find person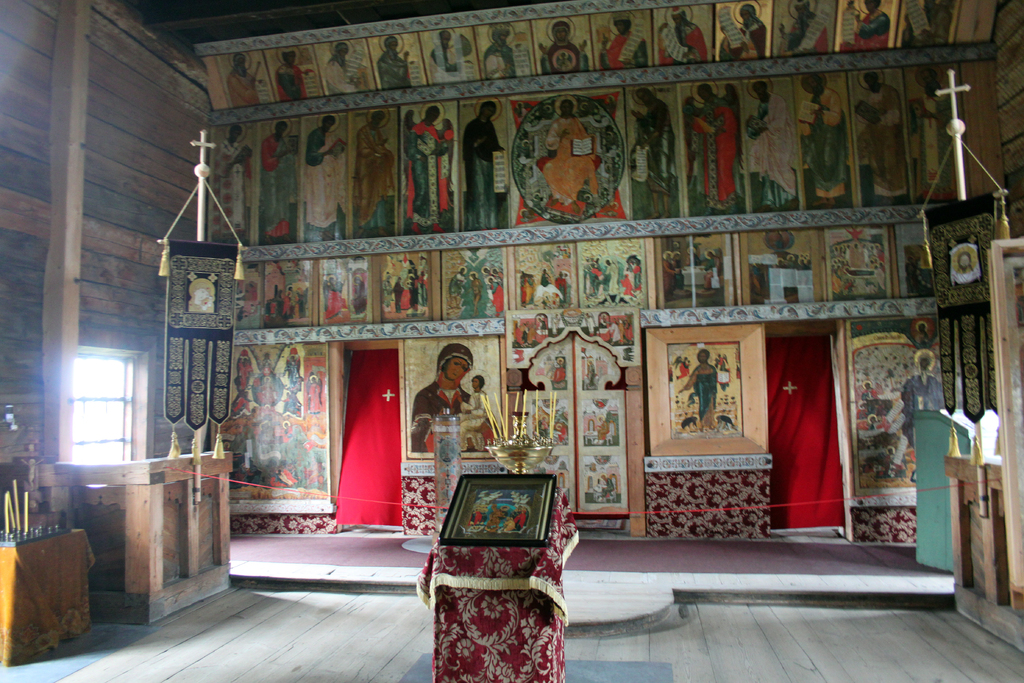
{"left": 538, "top": 21, "right": 588, "bottom": 74}
